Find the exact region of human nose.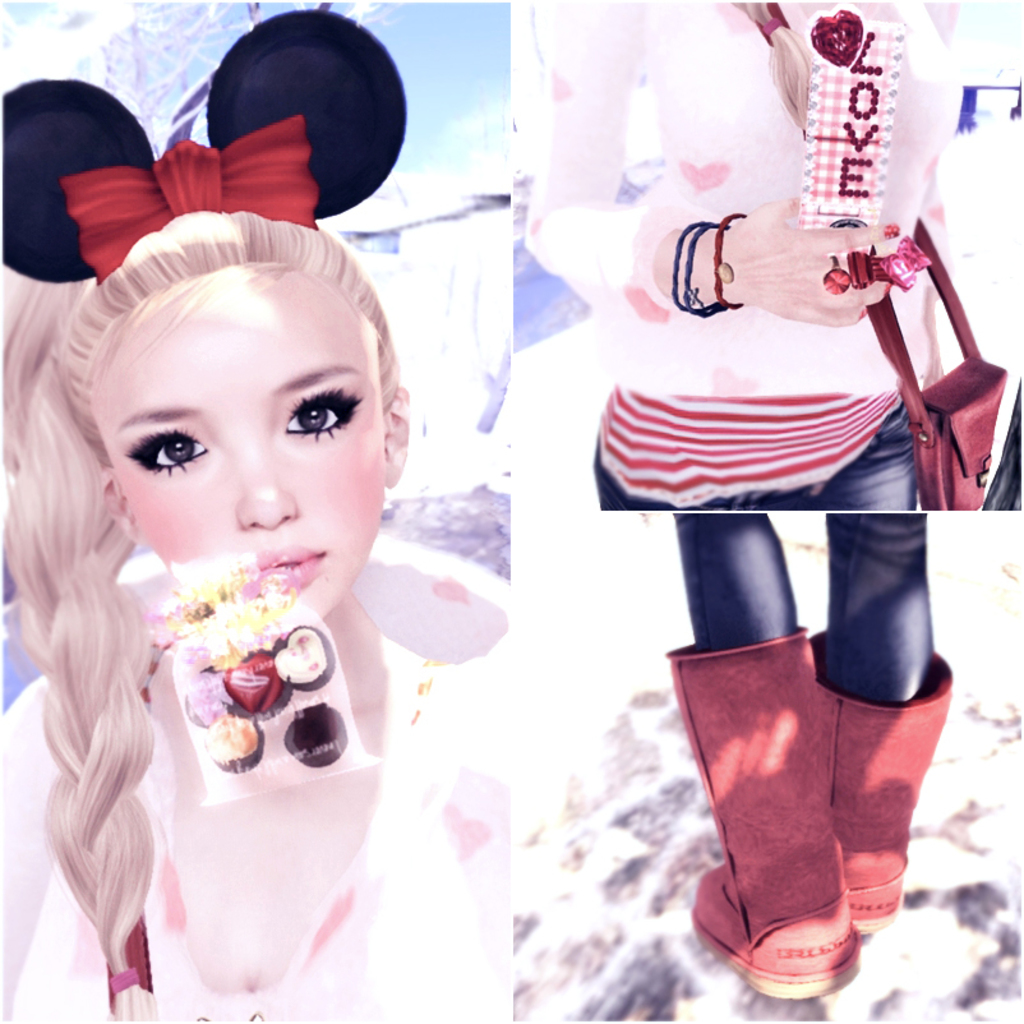
Exact region: Rect(231, 449, 297, 531).
